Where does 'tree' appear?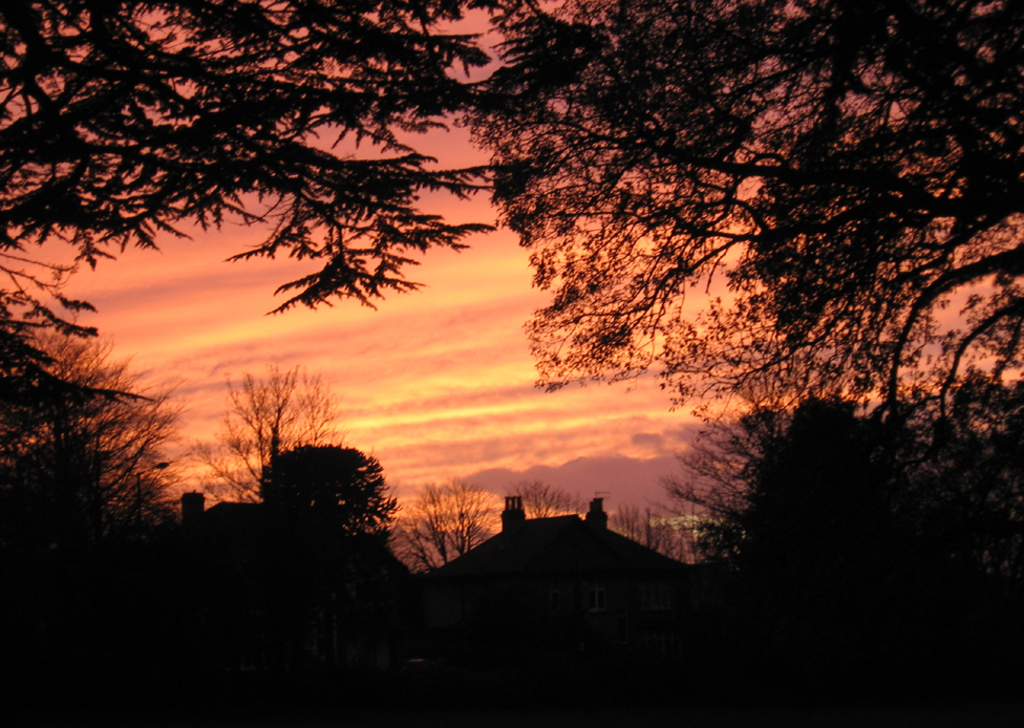
Appears at Rect(0, 0, 534, 485).
